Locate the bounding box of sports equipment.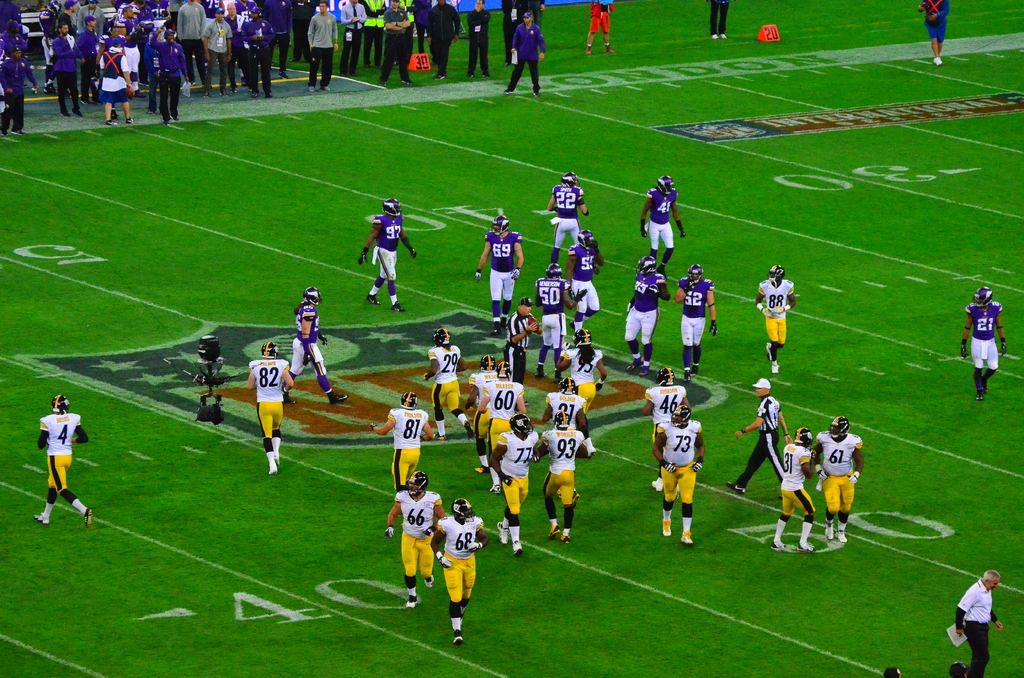
Bounding box: rect(562, 173, 579, 188).
